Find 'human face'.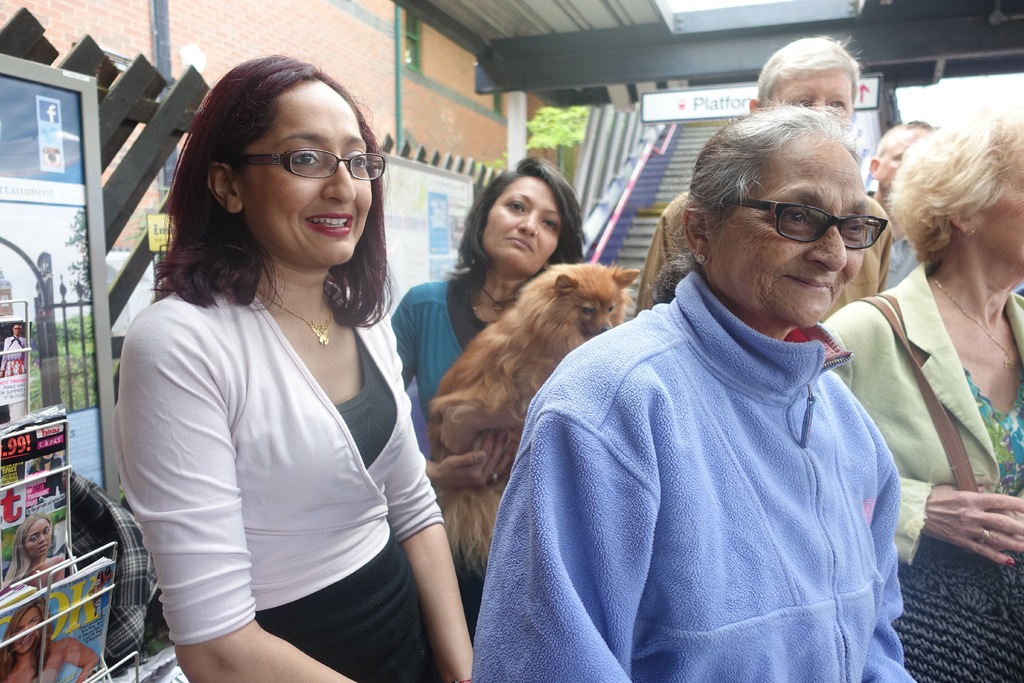
region(479, 172, 561, 276).
